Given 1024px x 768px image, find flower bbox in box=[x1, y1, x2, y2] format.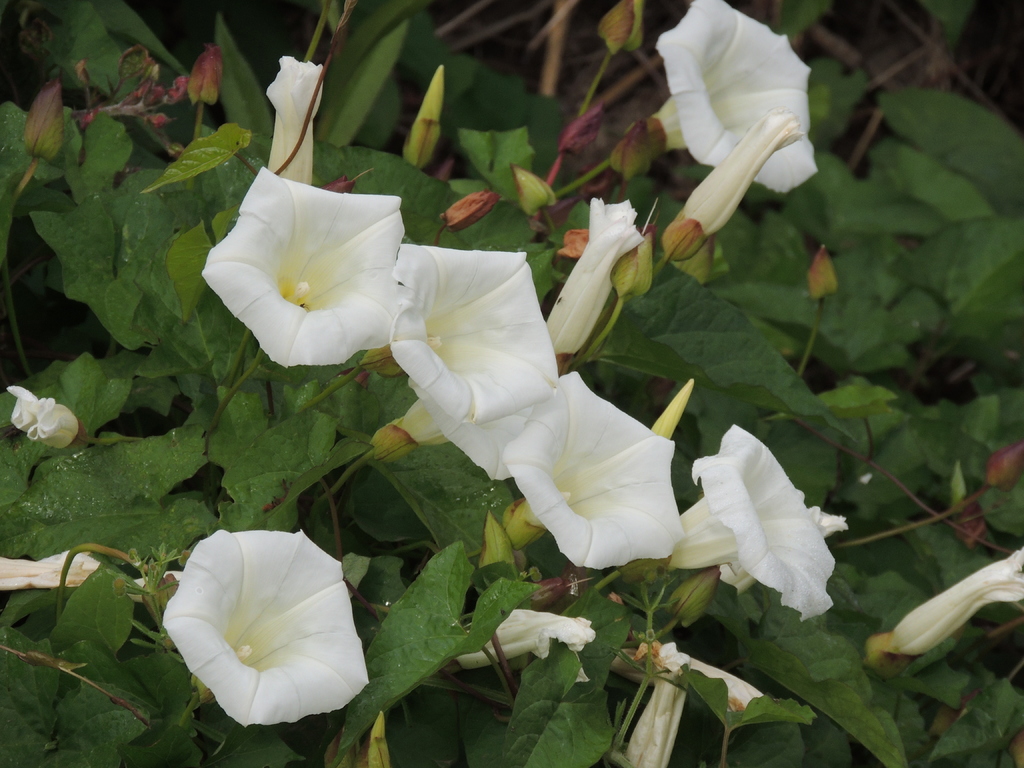
box=[10, 377, 82, 452].
